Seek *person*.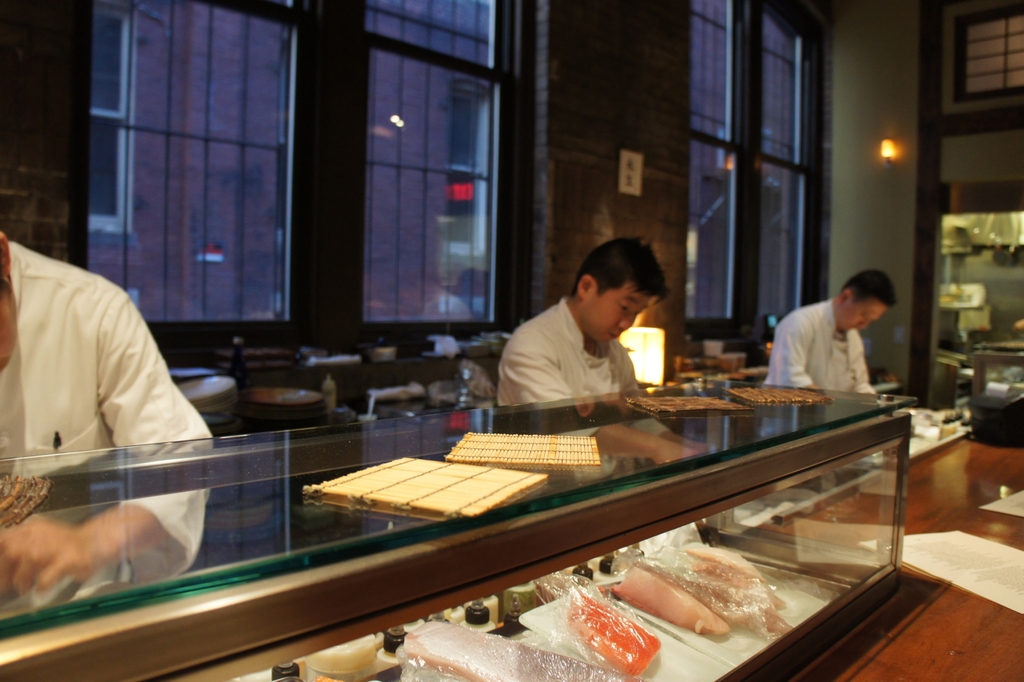
locate(495, 235, 721, 490).
